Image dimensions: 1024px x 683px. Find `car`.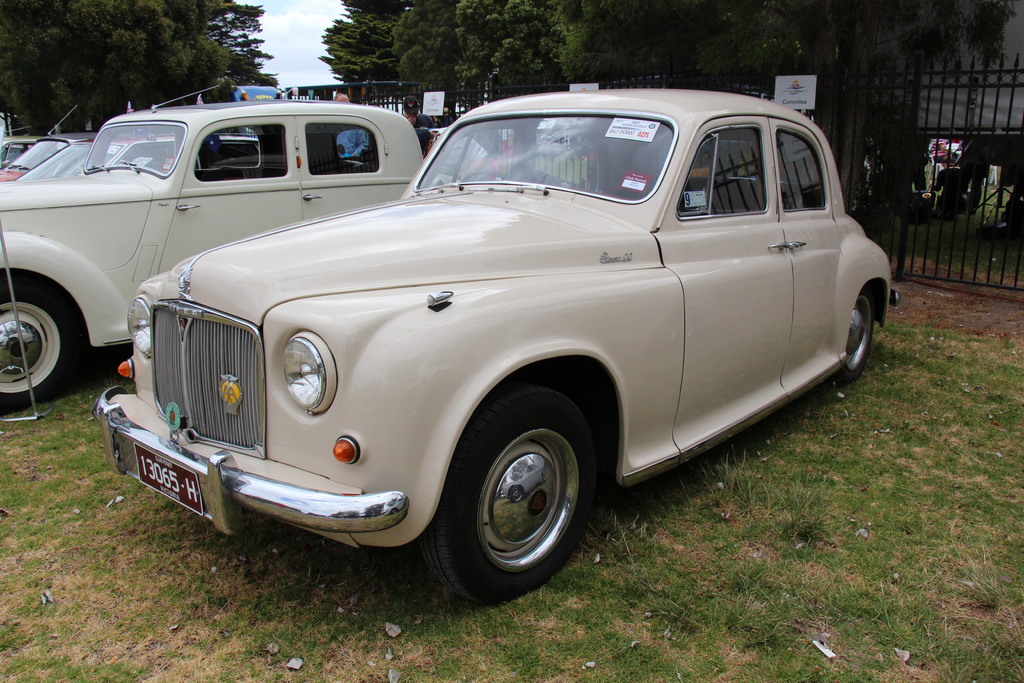
bbox=[0, 86, 425, 415].
